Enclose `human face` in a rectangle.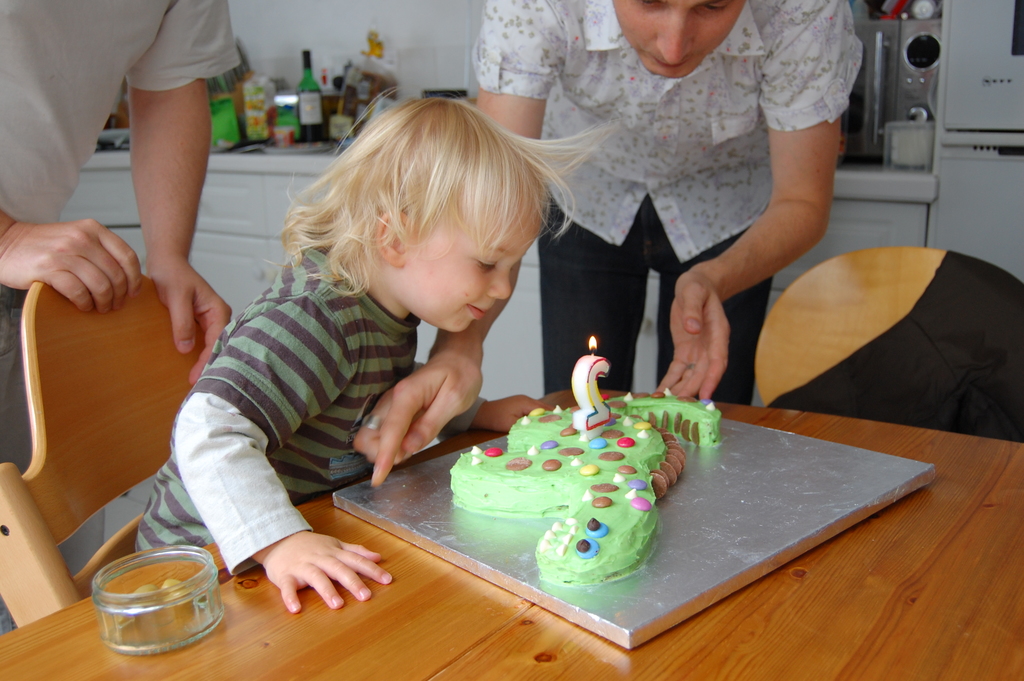
box(613, 1, 747, 82).
